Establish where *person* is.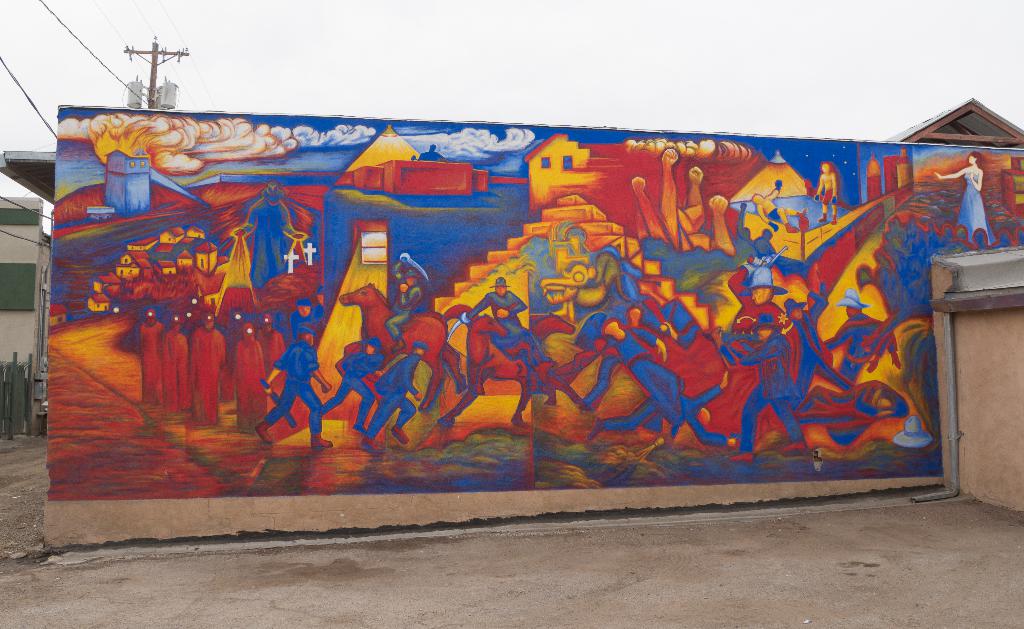
Established at 190:316:228:416.
